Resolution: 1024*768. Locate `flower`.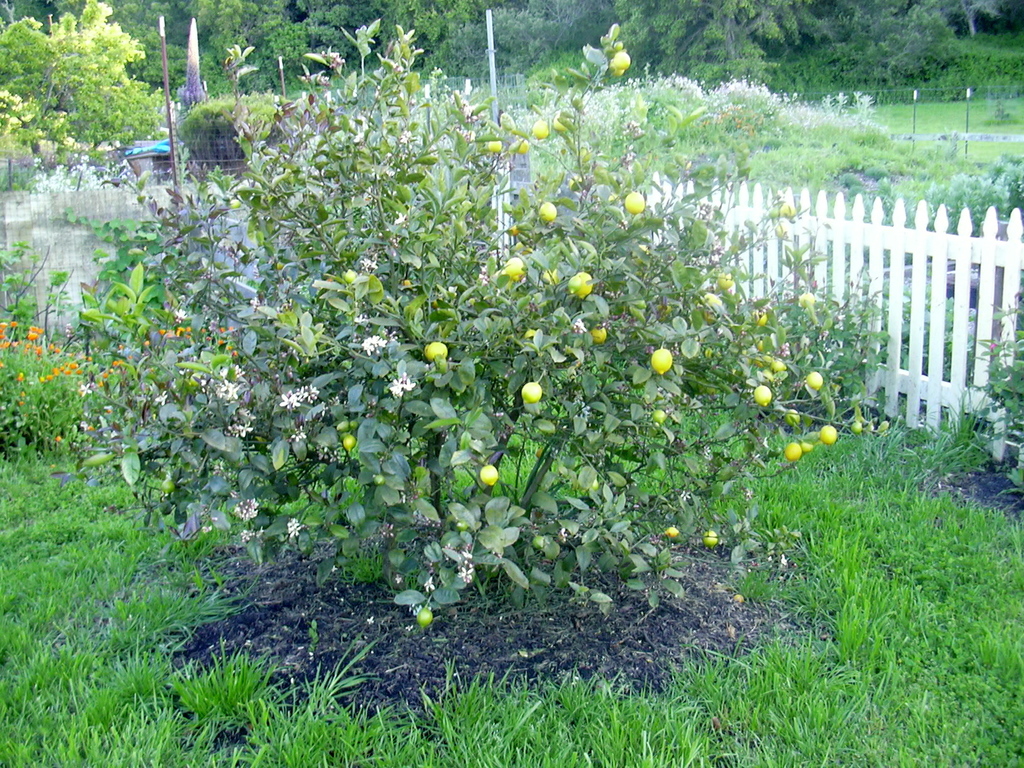
pyautogui.locateOnScreen(358, 330, 385, 354).
